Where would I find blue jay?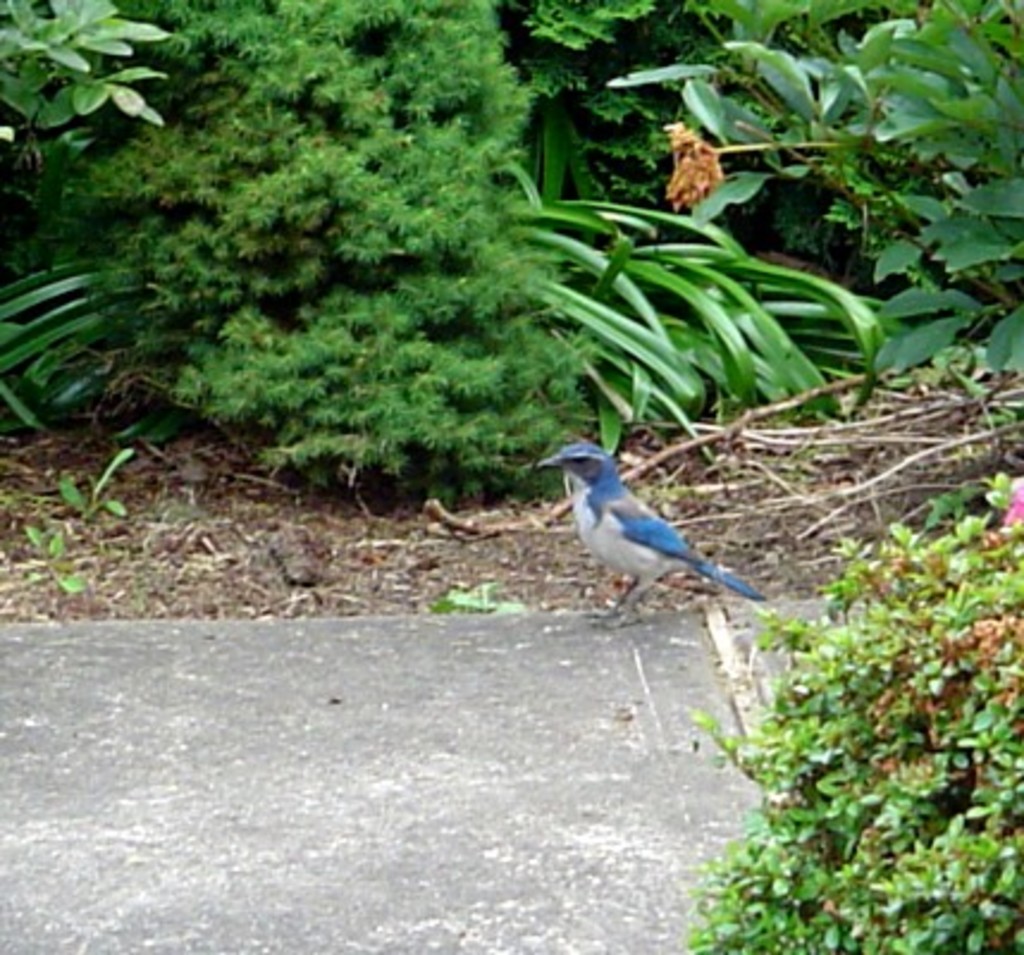
At 535, 442, 771, 633.
